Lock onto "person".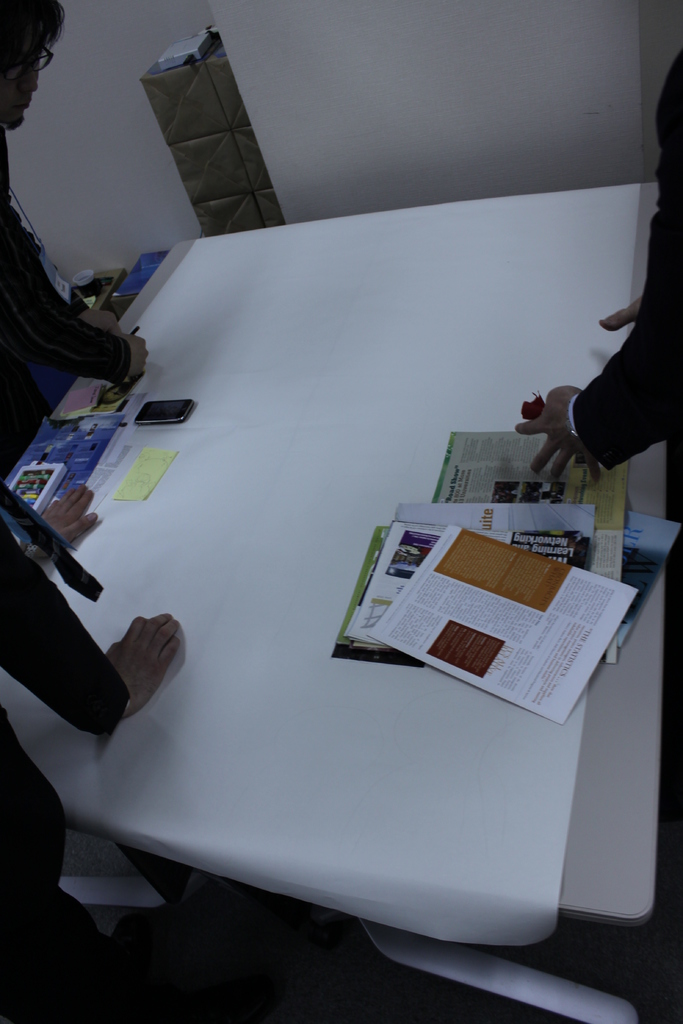
Locked: detection(0, 0, 145, 481).
